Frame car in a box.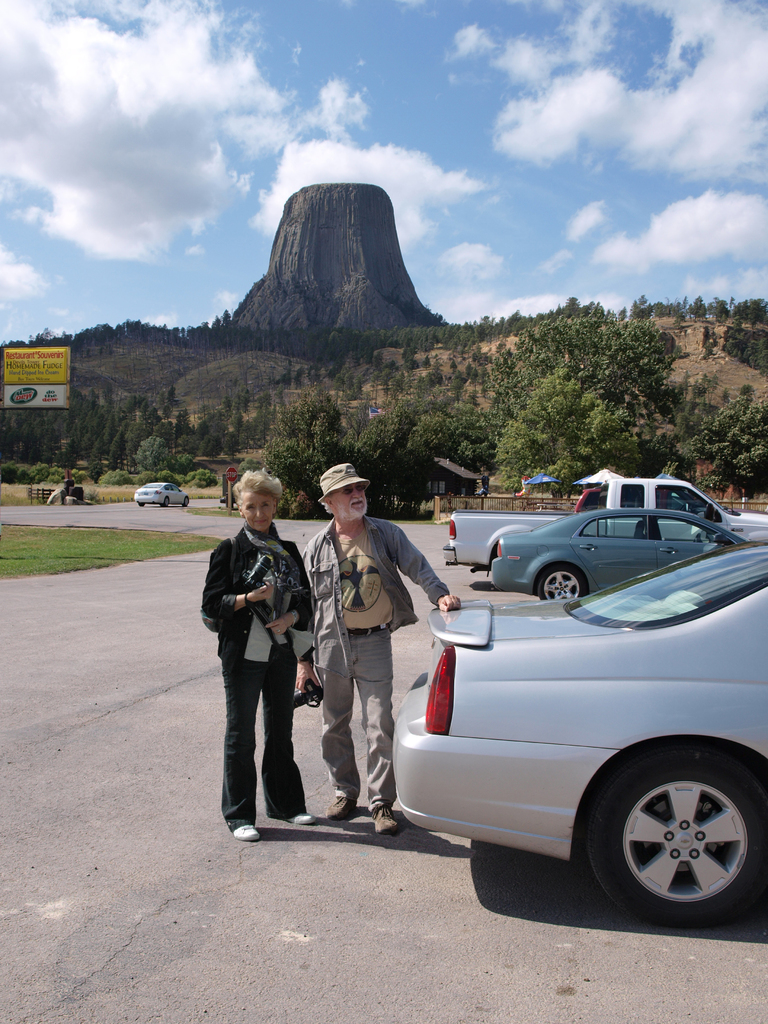
box(135, 481, 191, 509).
